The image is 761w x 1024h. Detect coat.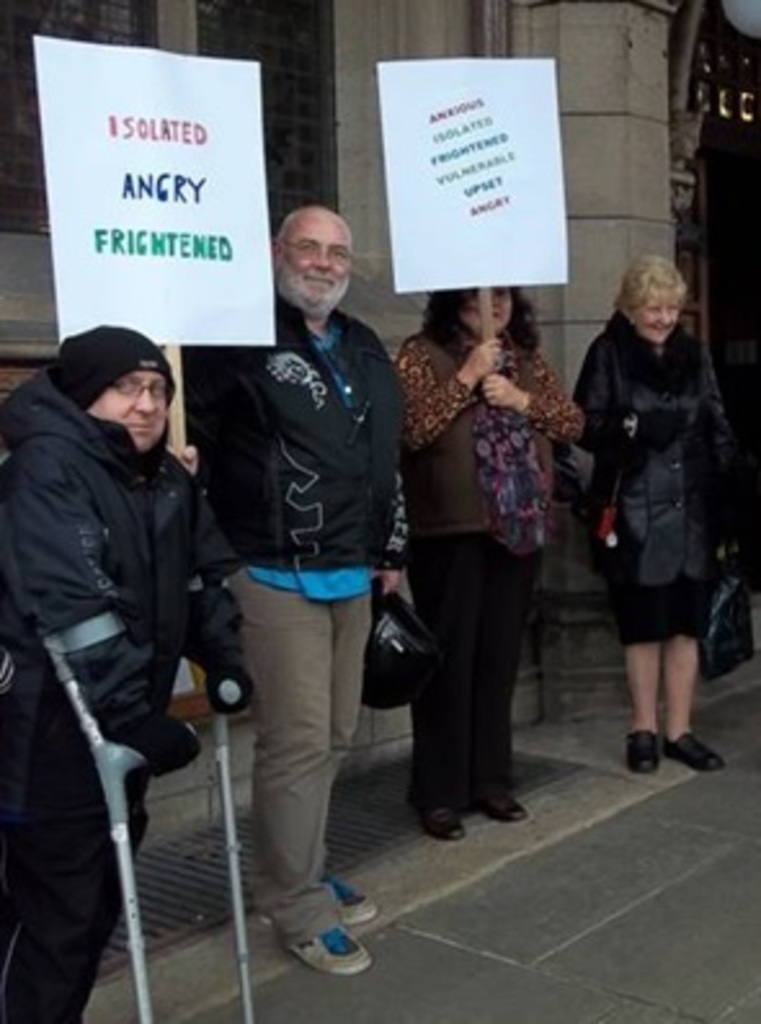
Detection: <bbox>570, 325, 740, 575</bbox>.
